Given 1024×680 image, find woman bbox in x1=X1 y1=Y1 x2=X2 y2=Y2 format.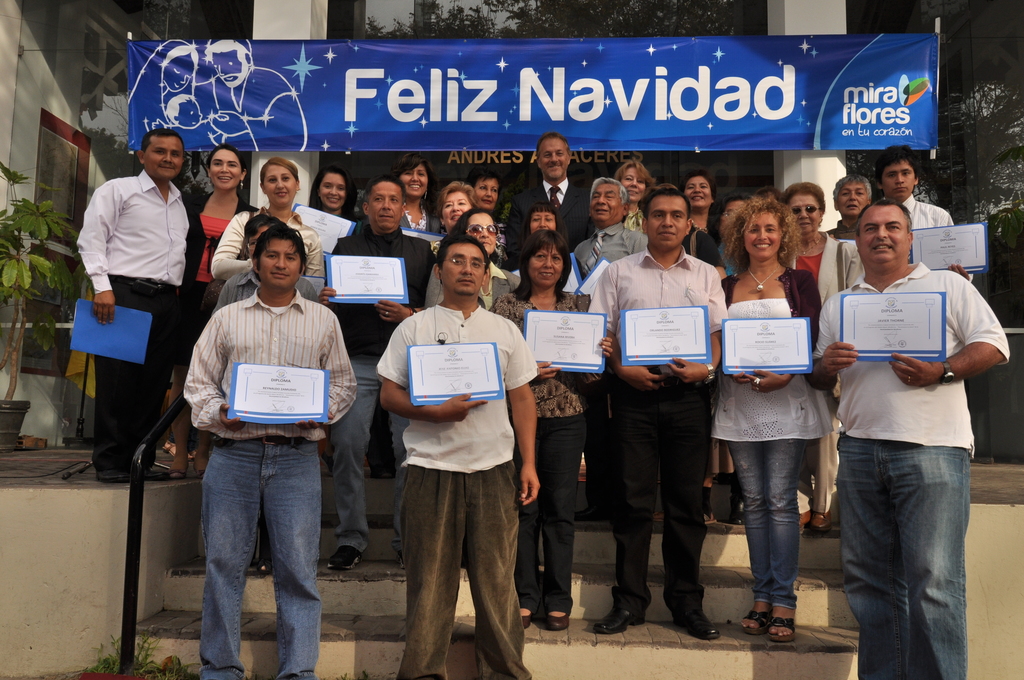
x1=780 y1=182 x2=867 y2=534.
